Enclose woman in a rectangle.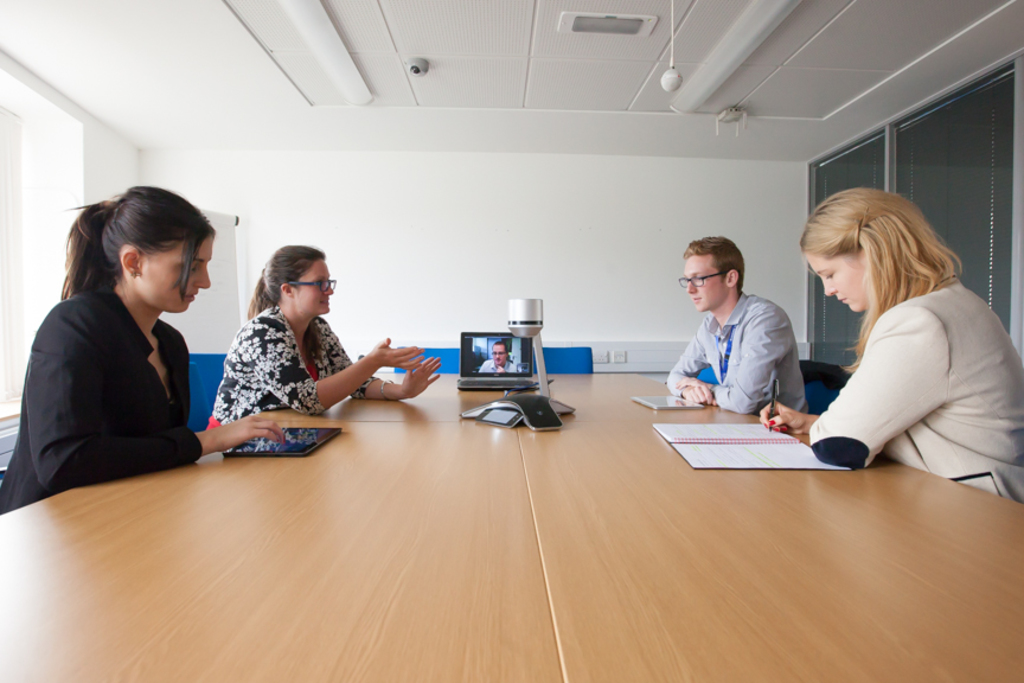
{"left": 759, "top": 161, "right": 1000, "bottom": 494}.
